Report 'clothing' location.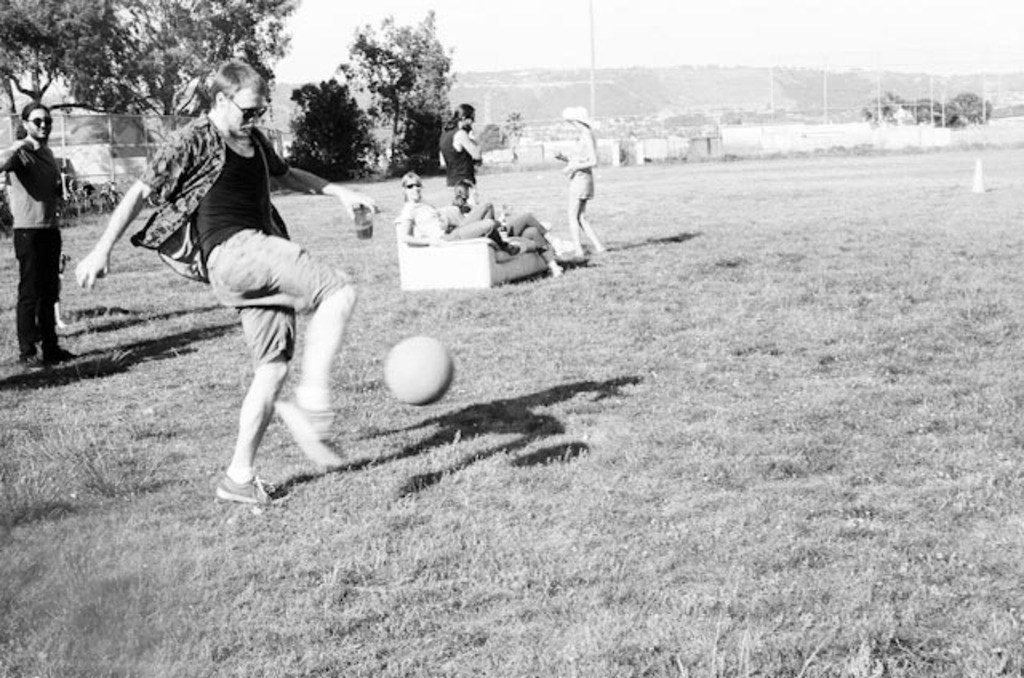
Report: {"x1": 205, "y1": 229, "x2": 350, "y2": 361}.
